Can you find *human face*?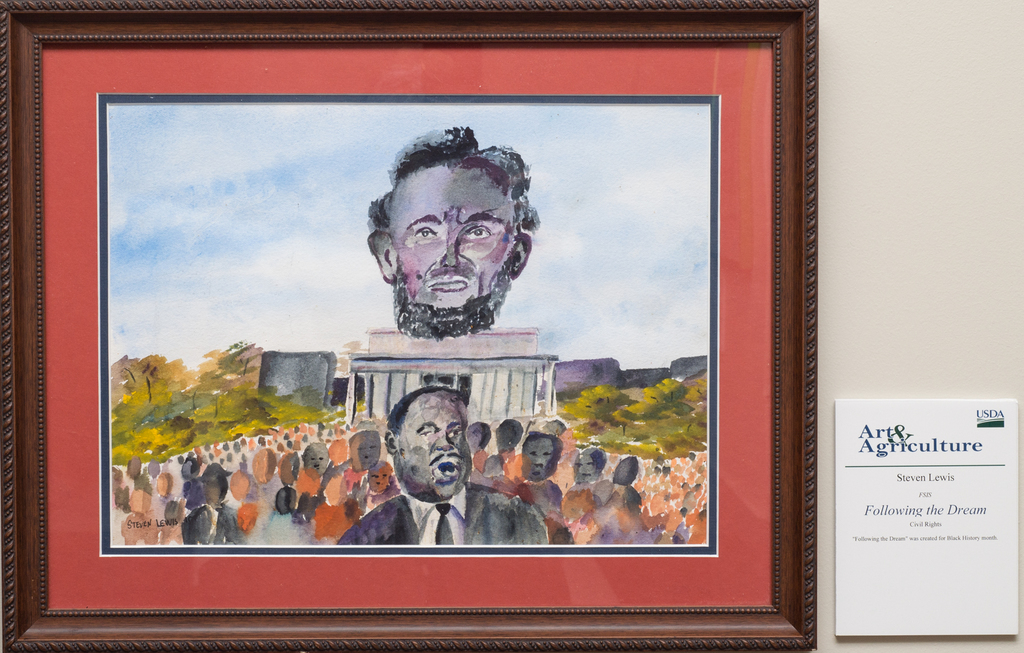
Yes, bounding box: locate(381, 154, 532, 323).
